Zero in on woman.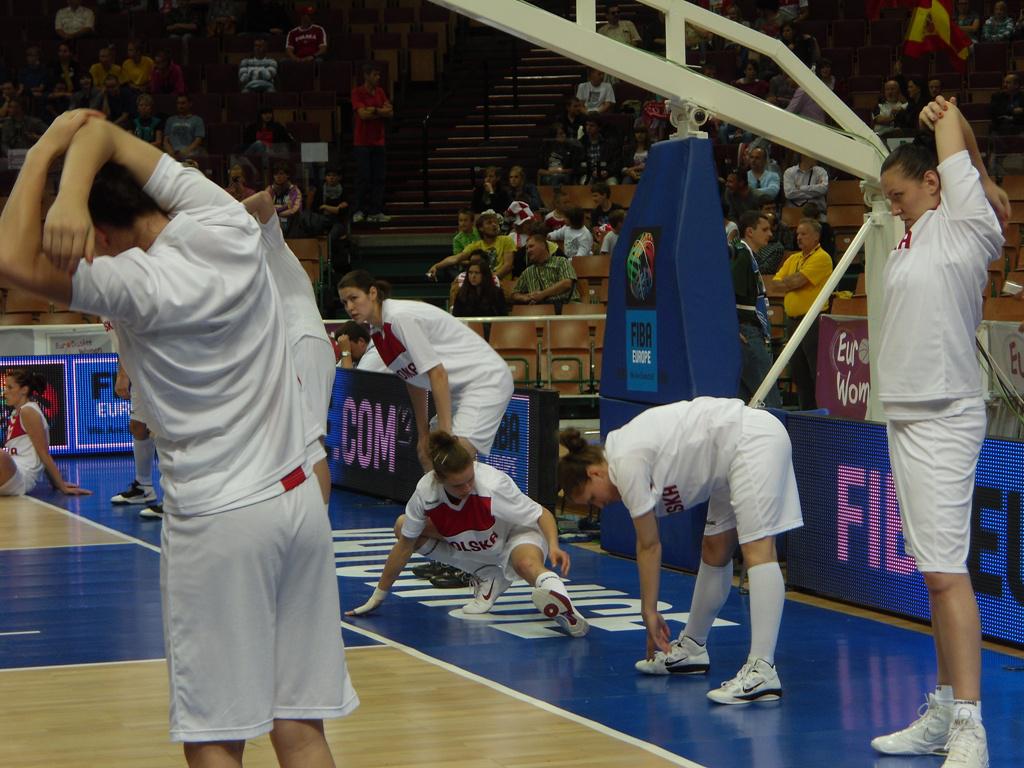
Zeroed in: detection(349, 433, 591, 643).
